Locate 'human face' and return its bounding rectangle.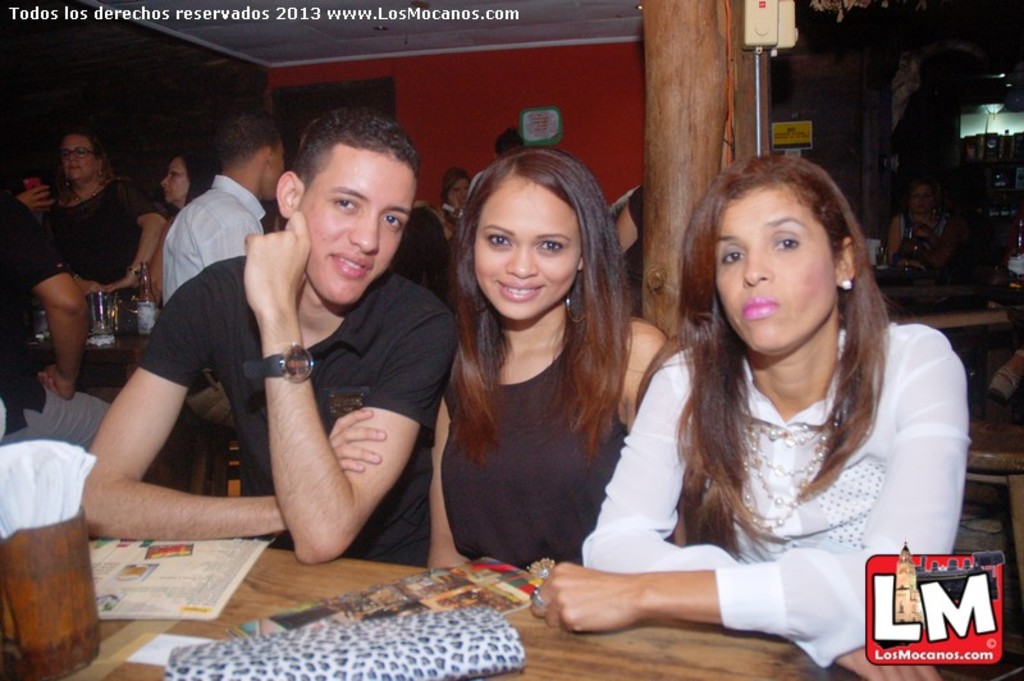
308:138:410:300.
